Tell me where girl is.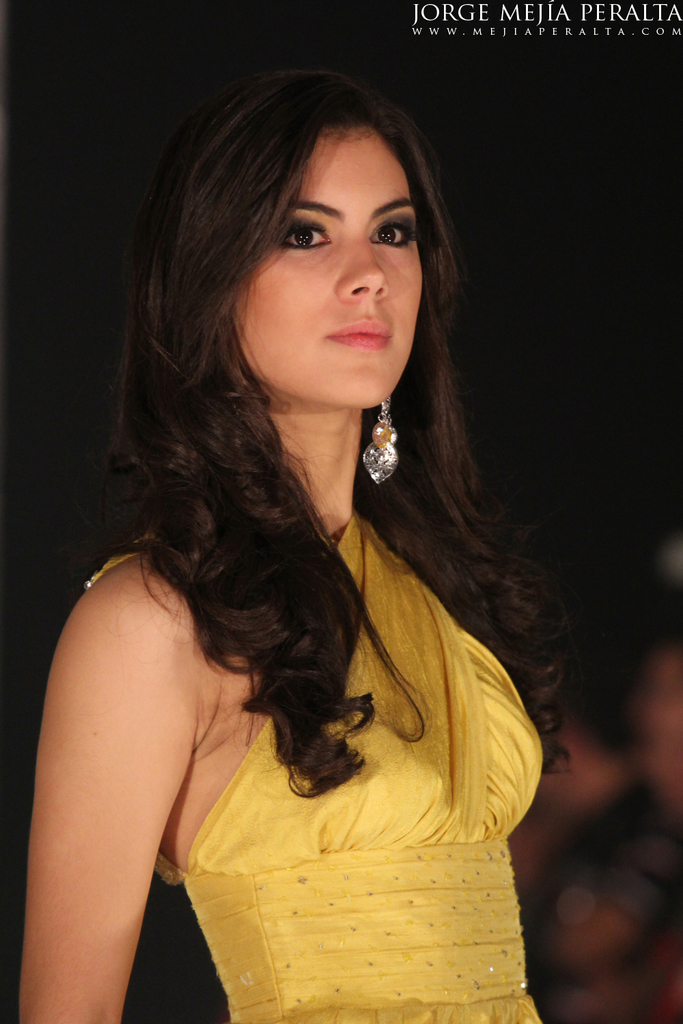
girl is at (16, 72, 569, 1023).
